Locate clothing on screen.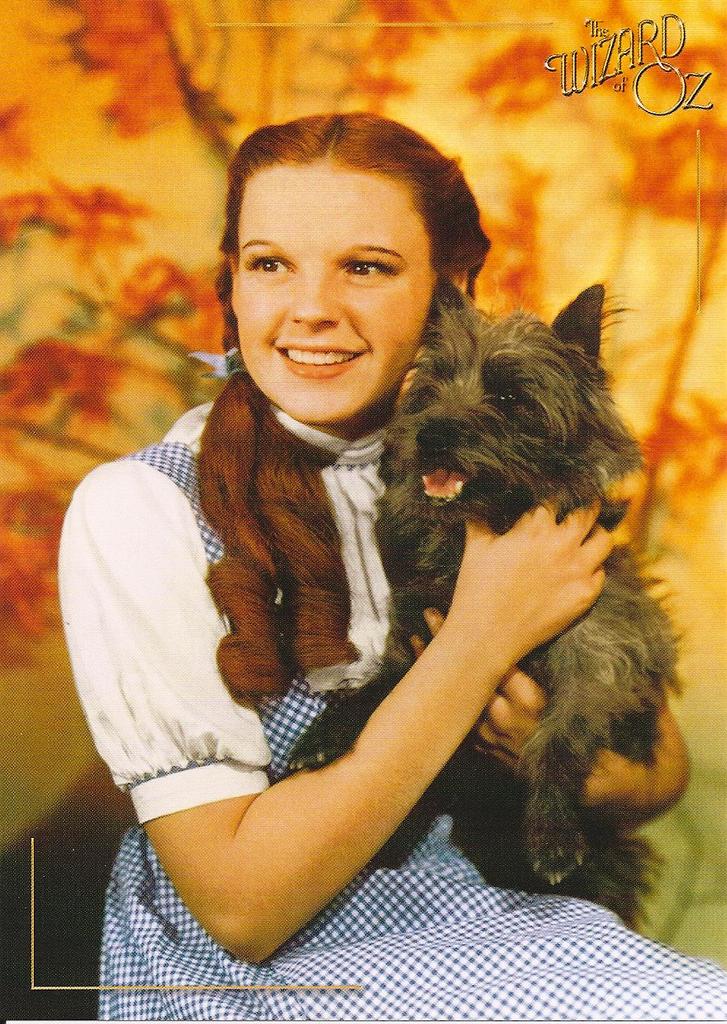
On screen at 54, 398, 726, 1023.
